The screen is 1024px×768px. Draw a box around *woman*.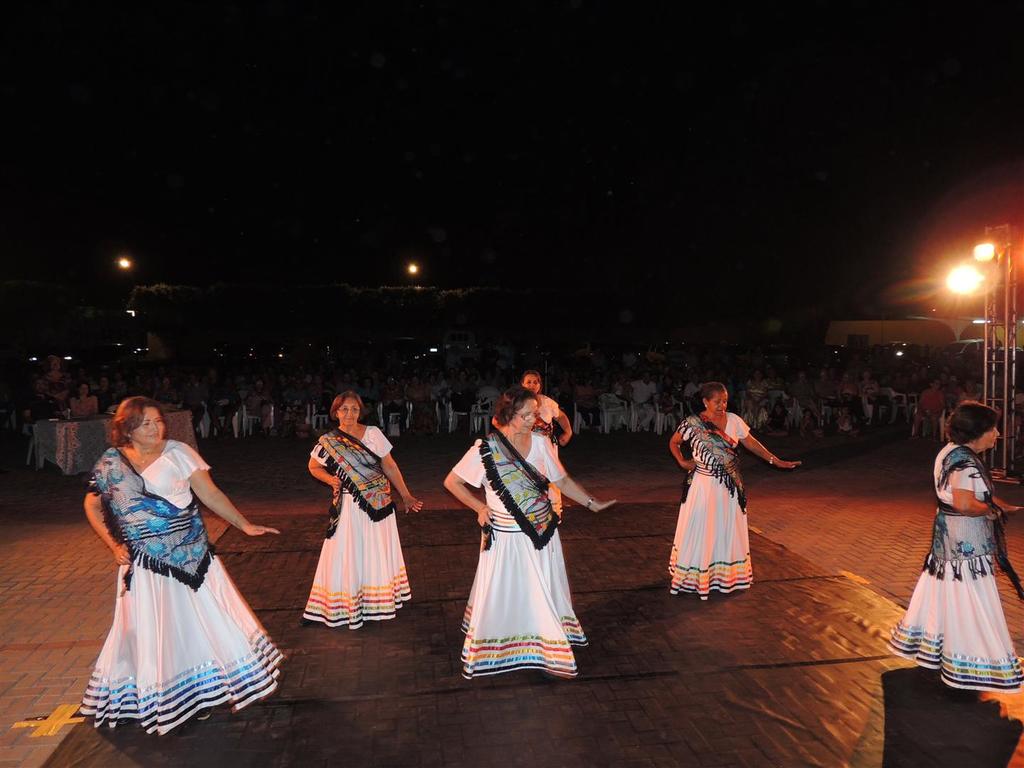
bbox=(78, 393, 284, 739).
